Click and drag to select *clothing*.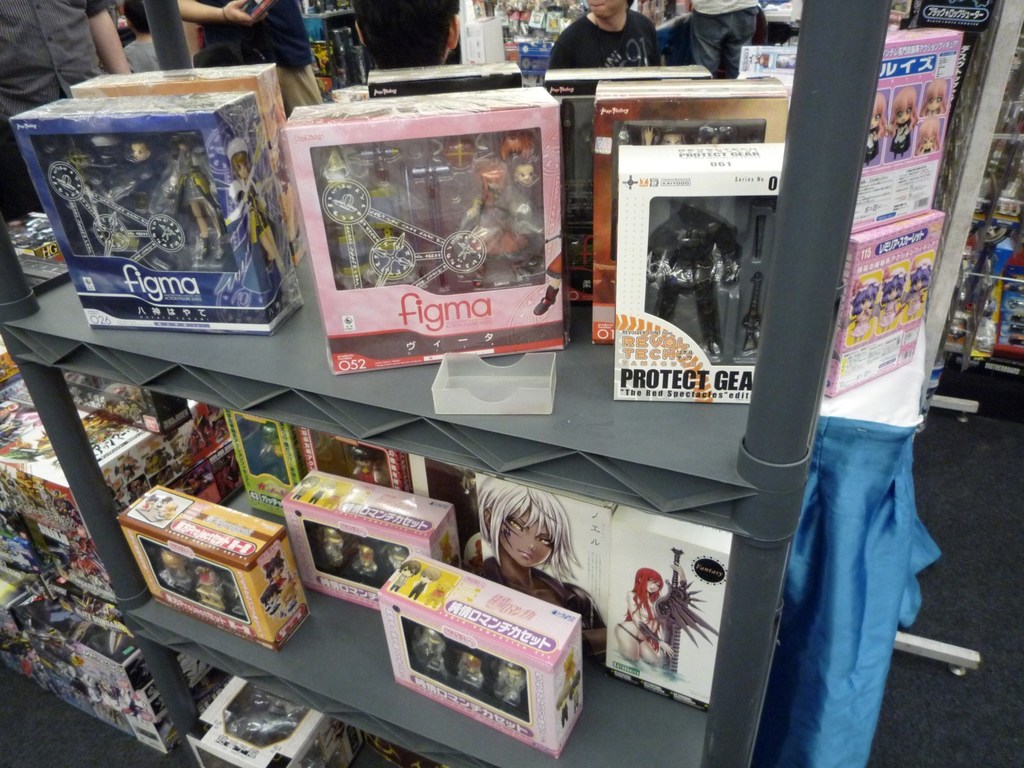
Selection: 686:0:762:78.
